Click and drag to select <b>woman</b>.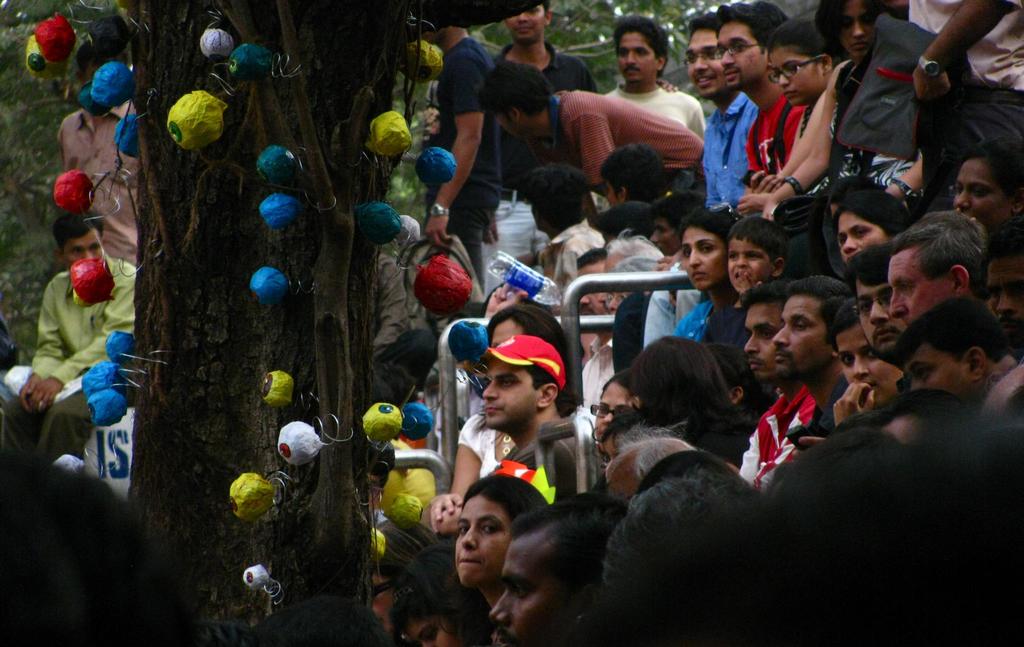
Selection: [390, 535, 491, 646].
